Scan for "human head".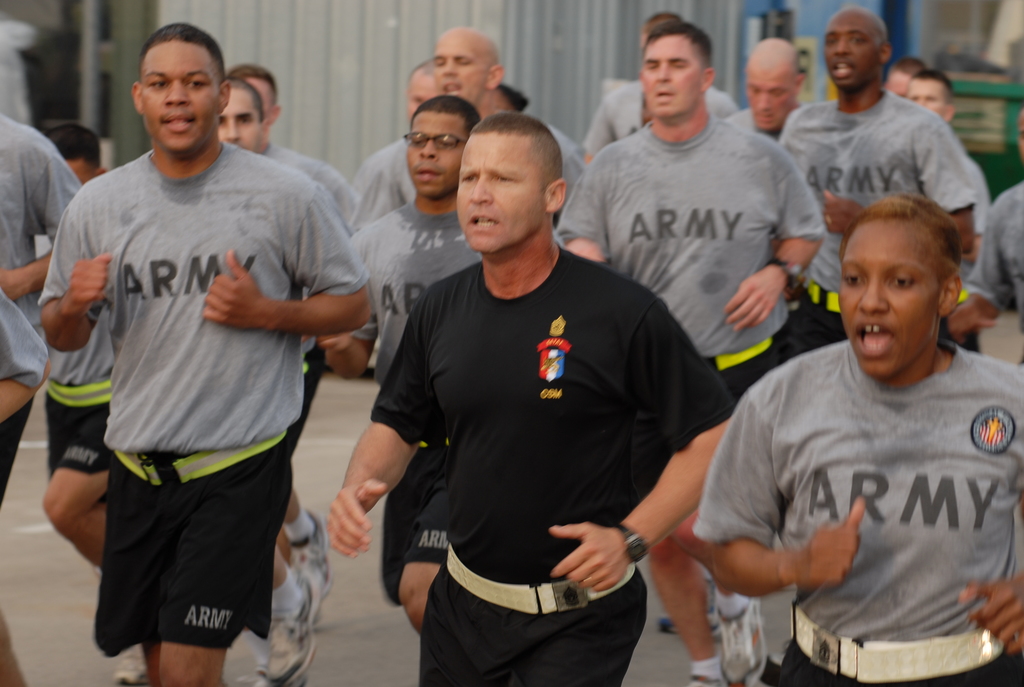
Scan result: 893 59 927 97.
